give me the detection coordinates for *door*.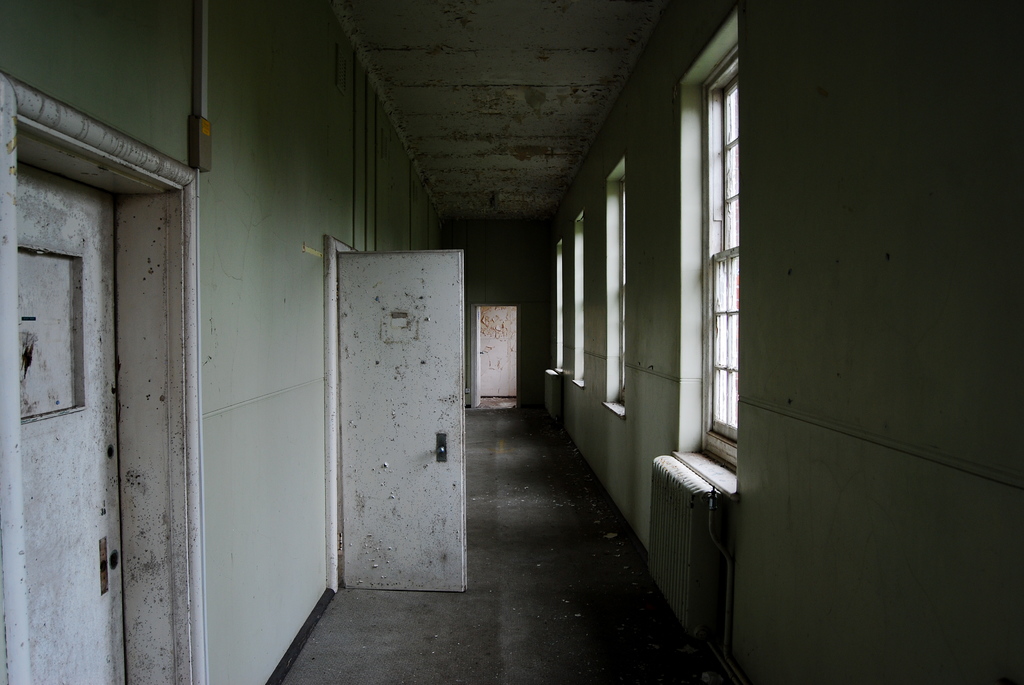
<box>477,308,524,407</box>.
